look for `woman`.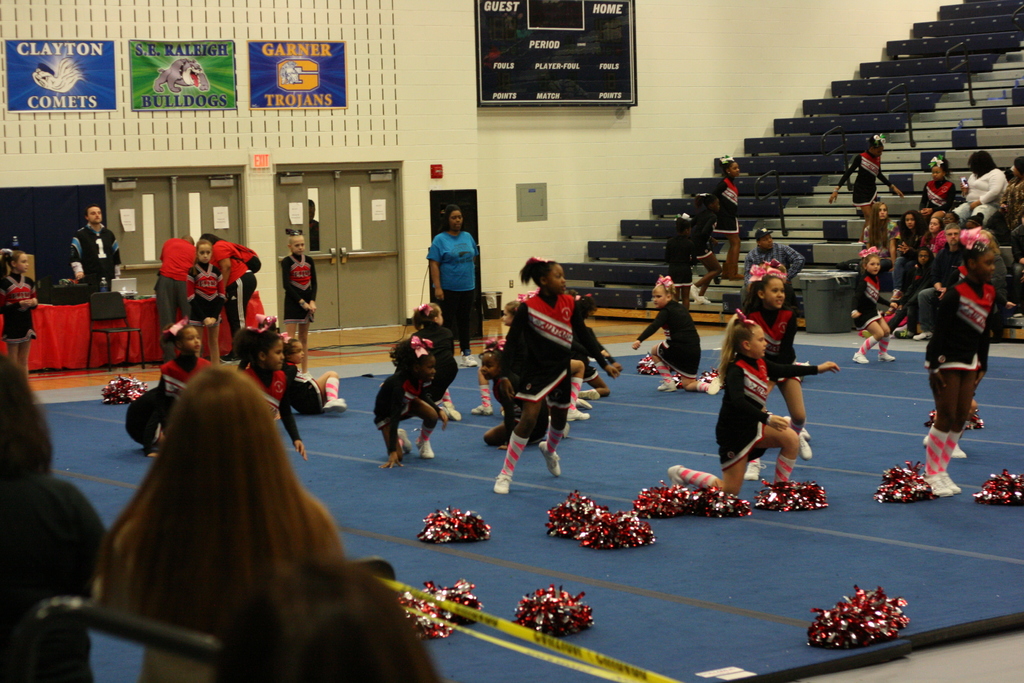
Found: l=422, t=201, r=481, b=369.
